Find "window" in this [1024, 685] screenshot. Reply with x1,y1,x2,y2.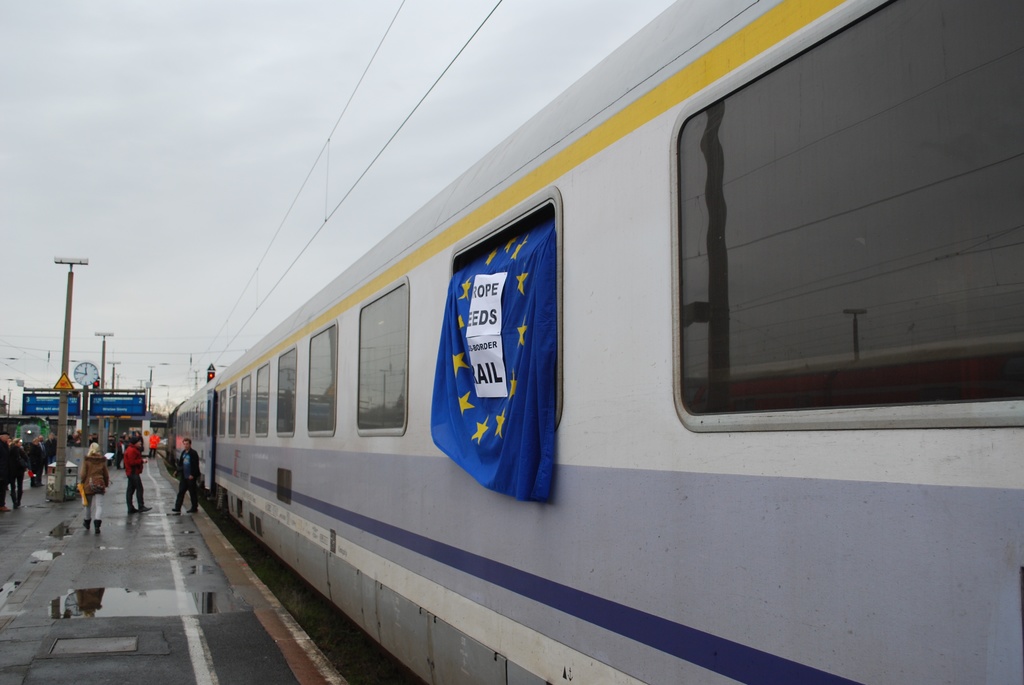
273,349,300,432.
